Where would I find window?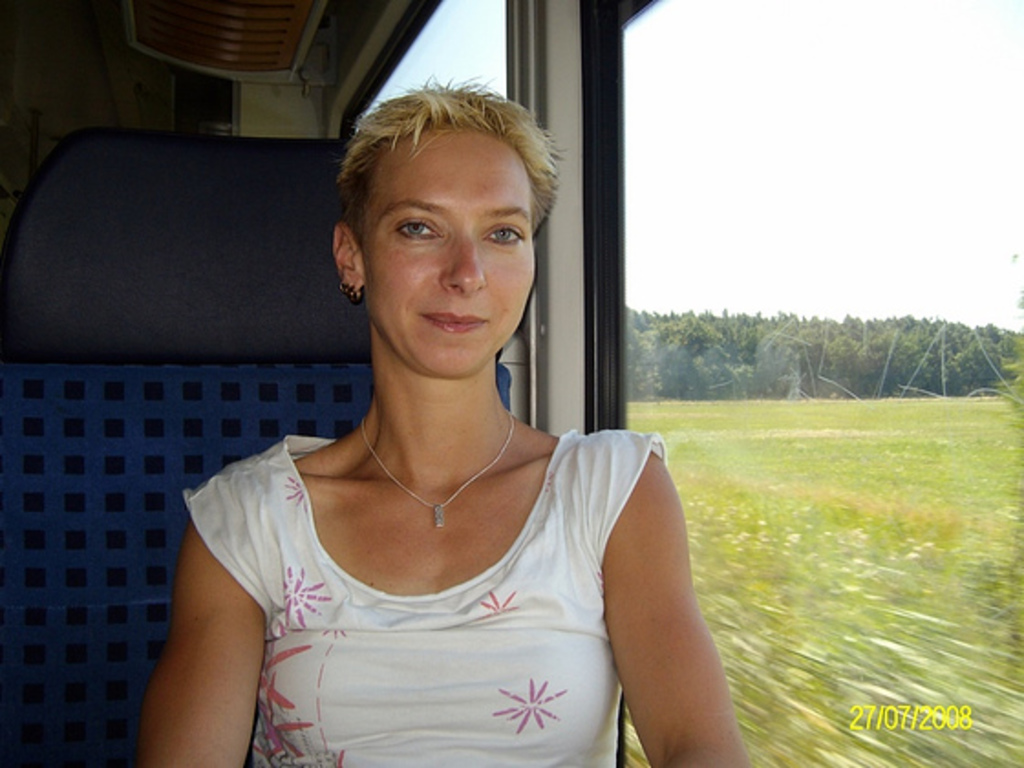
At 622/0/1022/766.
